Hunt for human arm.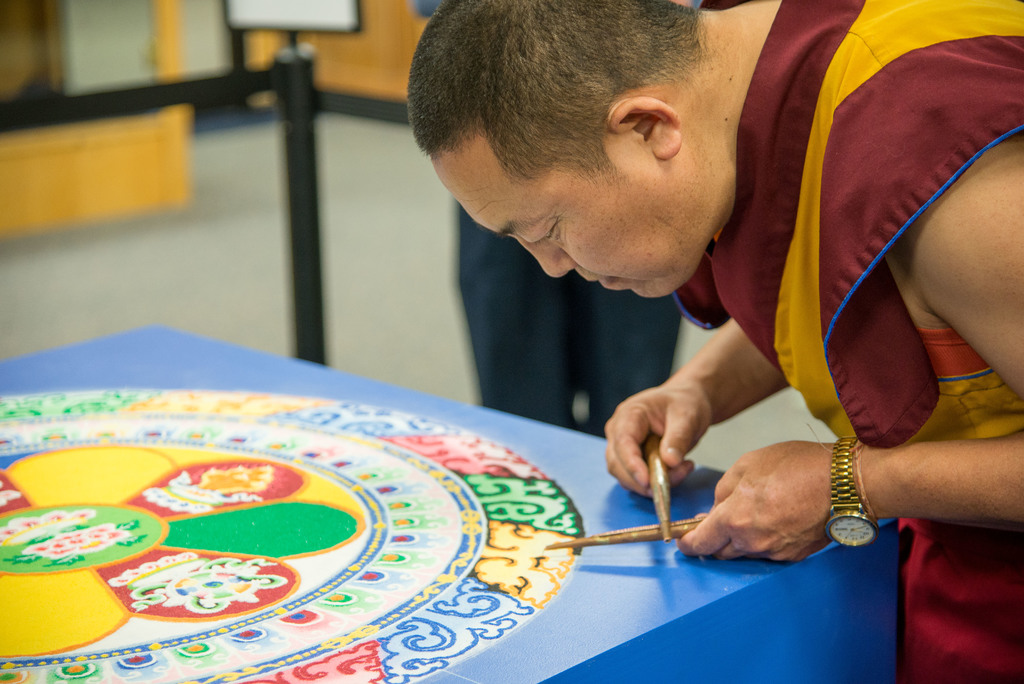
Hunted down at bbox(595, 315, 786, 507).
